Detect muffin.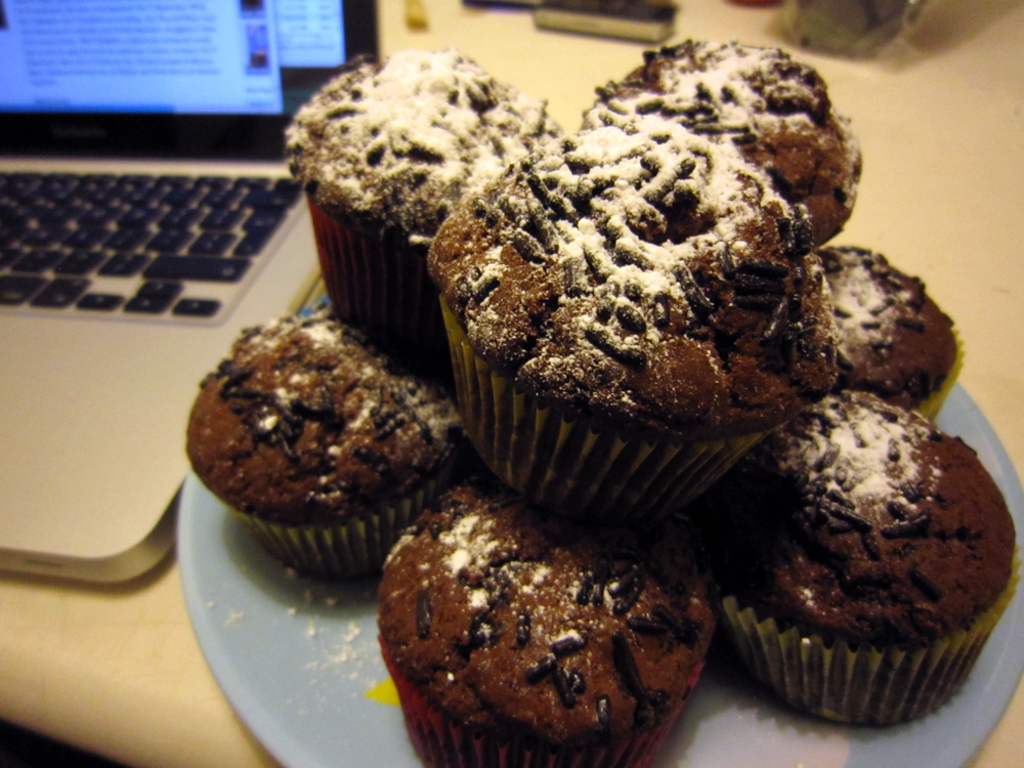
Detected at pyautogui.locateOnScreen(178, 293, 466, 590).
